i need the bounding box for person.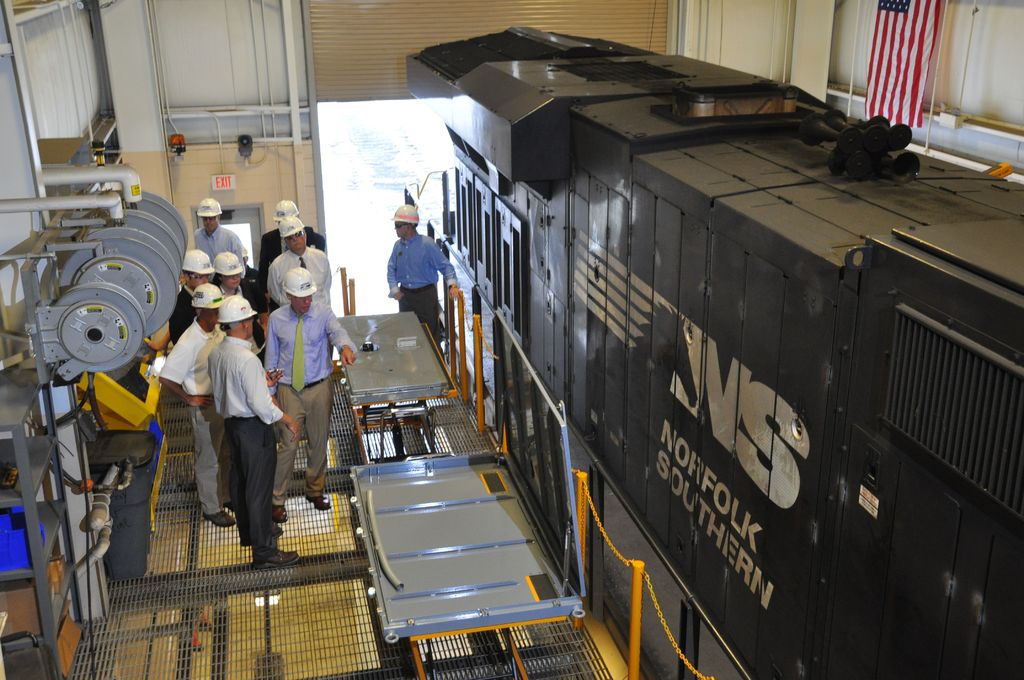
Here it is: pyautogui.locateOnScreen(263, 263, 360, 519).
